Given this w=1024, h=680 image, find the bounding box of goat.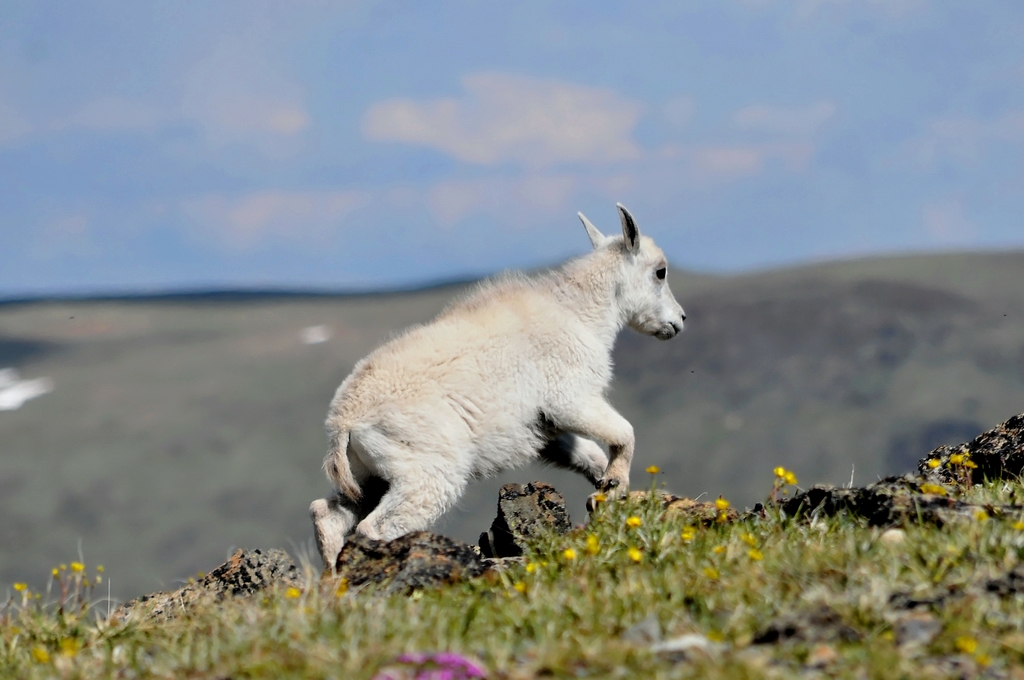
bbox(298, 211, 696, 565).
